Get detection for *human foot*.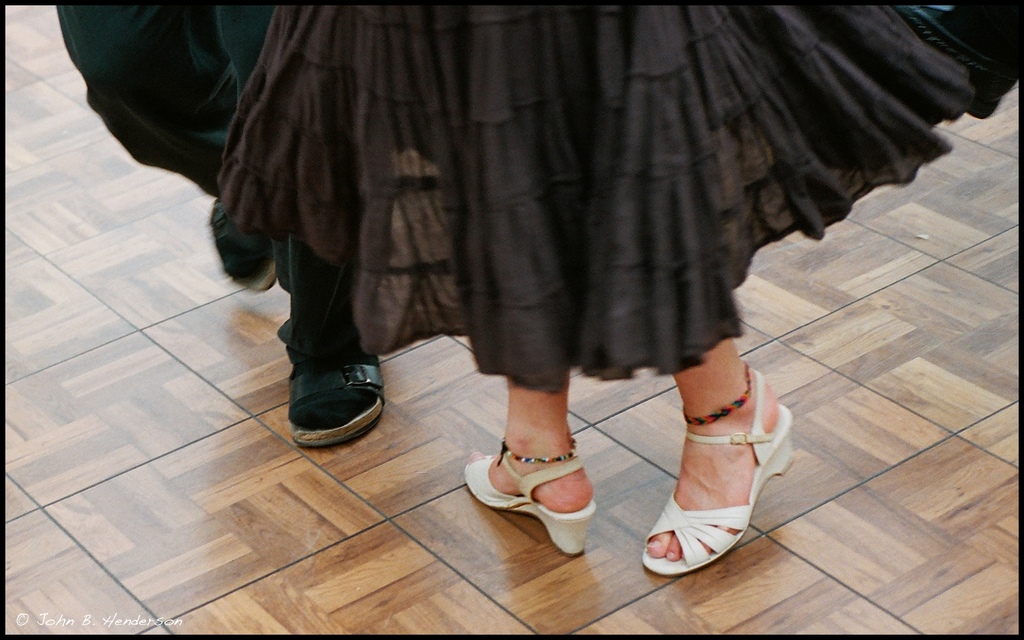
Detection: detection(465, 432, 598, 515).
